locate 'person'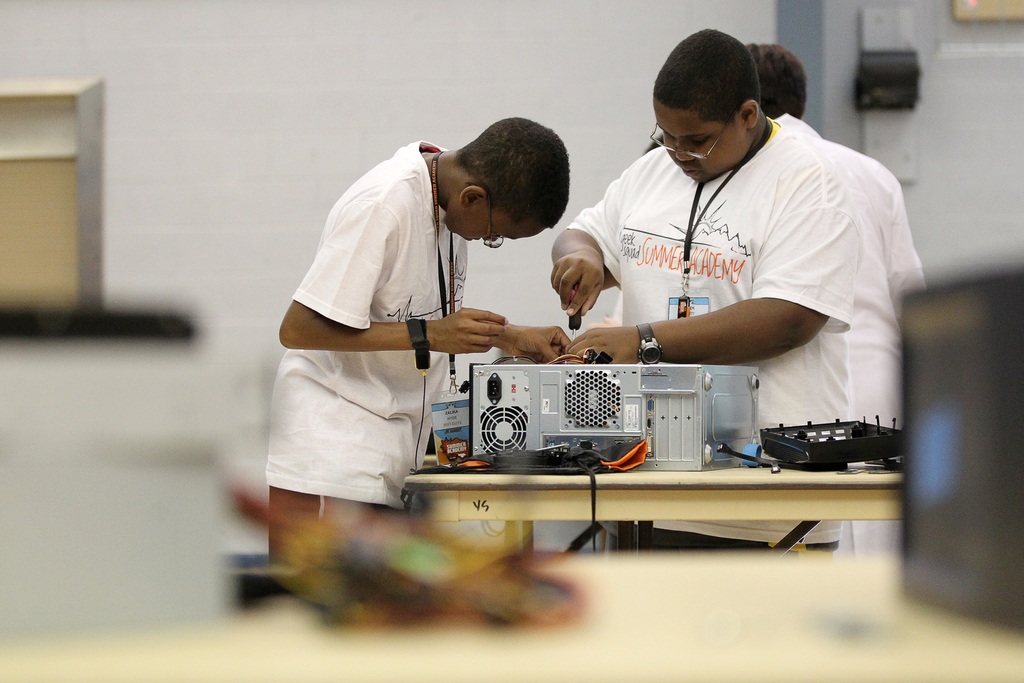
[267, 120, 571, 562]
